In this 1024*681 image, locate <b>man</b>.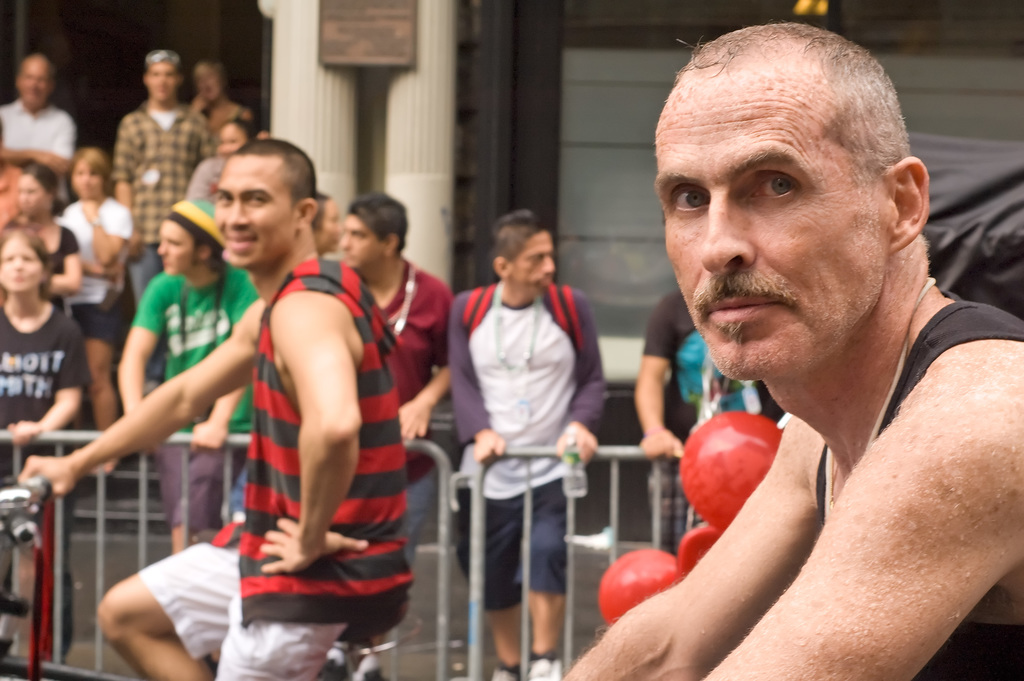
Bounding box: region(114, 199, 270, 548).
